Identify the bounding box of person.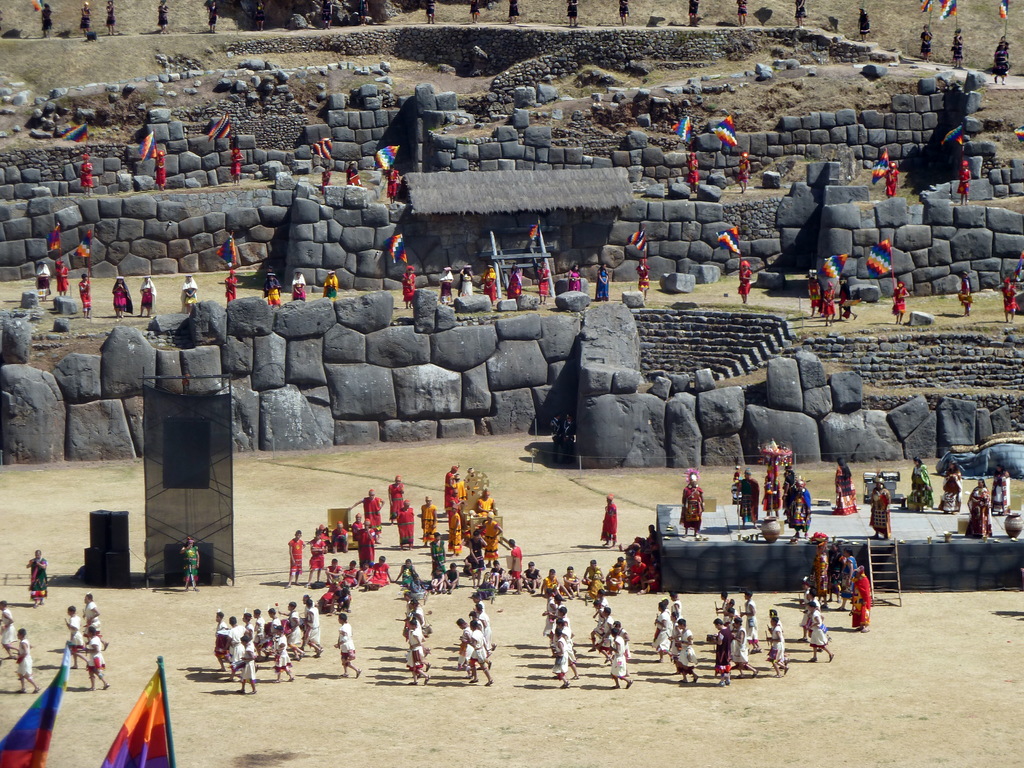
locate(263, 266, 282, 303).
